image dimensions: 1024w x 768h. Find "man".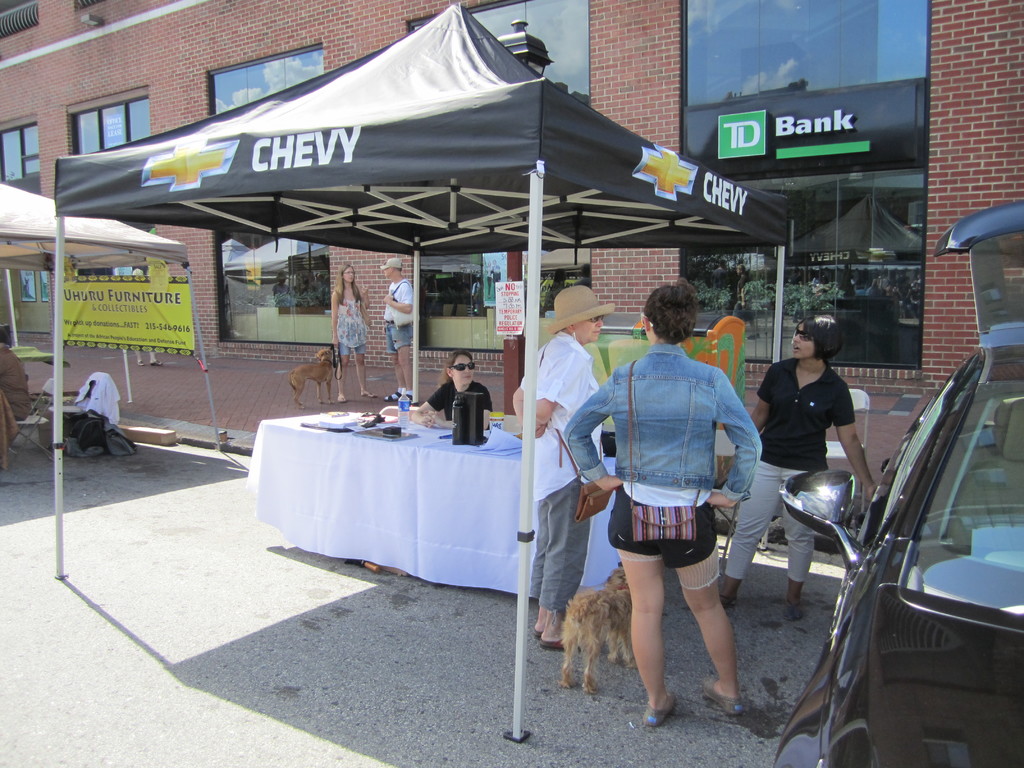
<box>381,255,415,404</box>.
